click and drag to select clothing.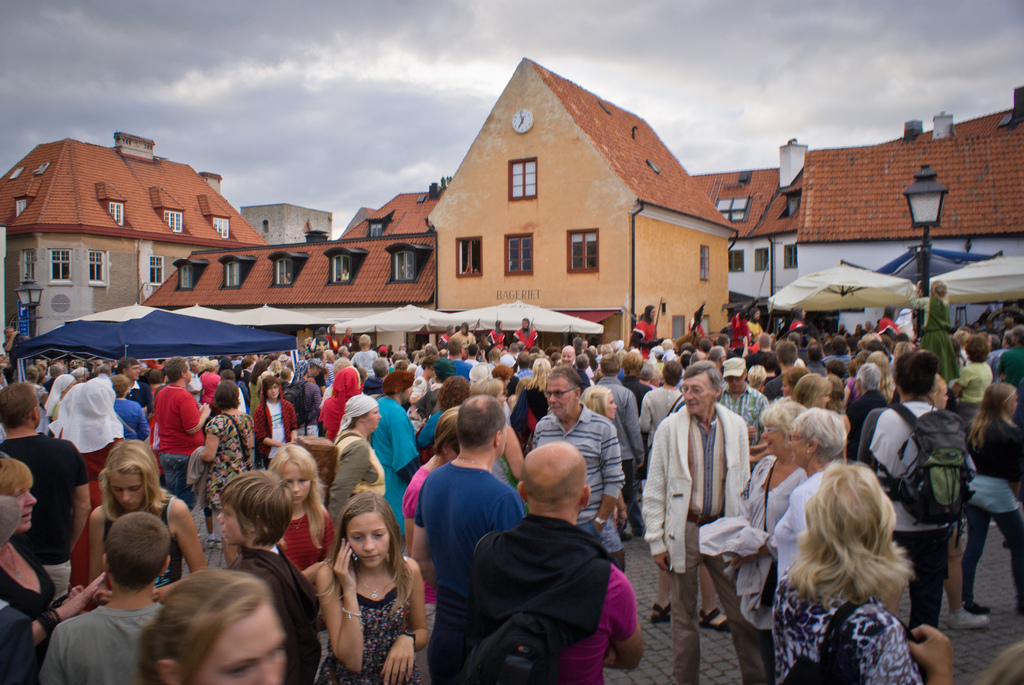
Selection: pyautogui.locateOnScreen(0, 533, 67, 681).
